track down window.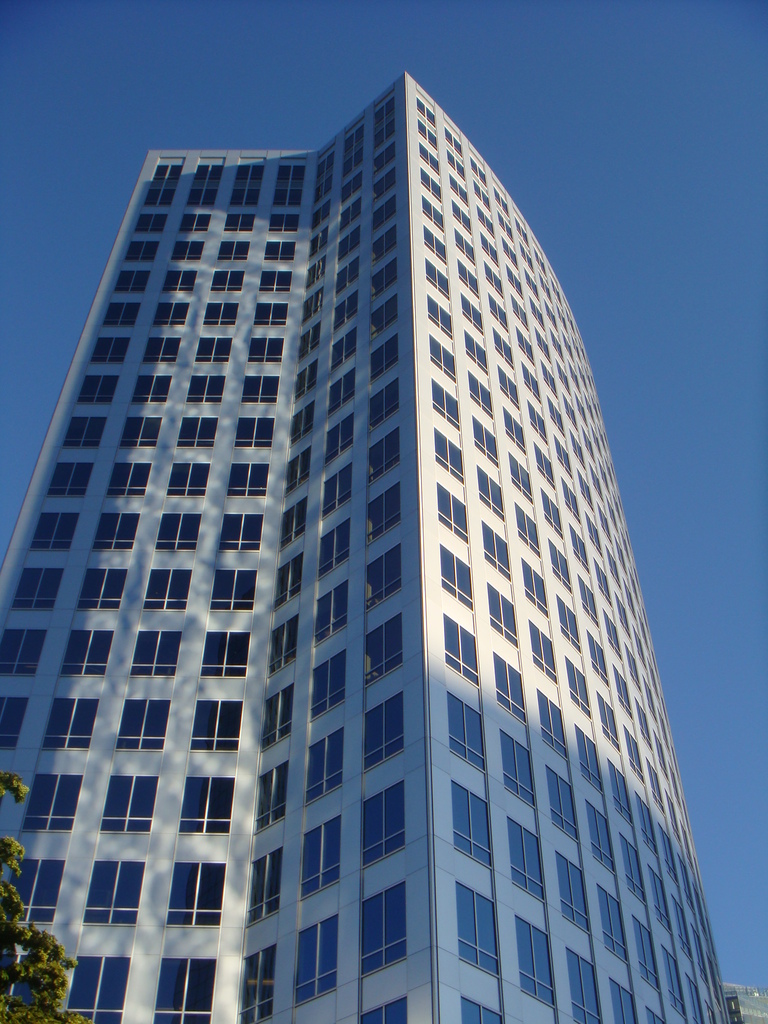
Tracked to x1=184 y1=371 x2=222 y2=406.
